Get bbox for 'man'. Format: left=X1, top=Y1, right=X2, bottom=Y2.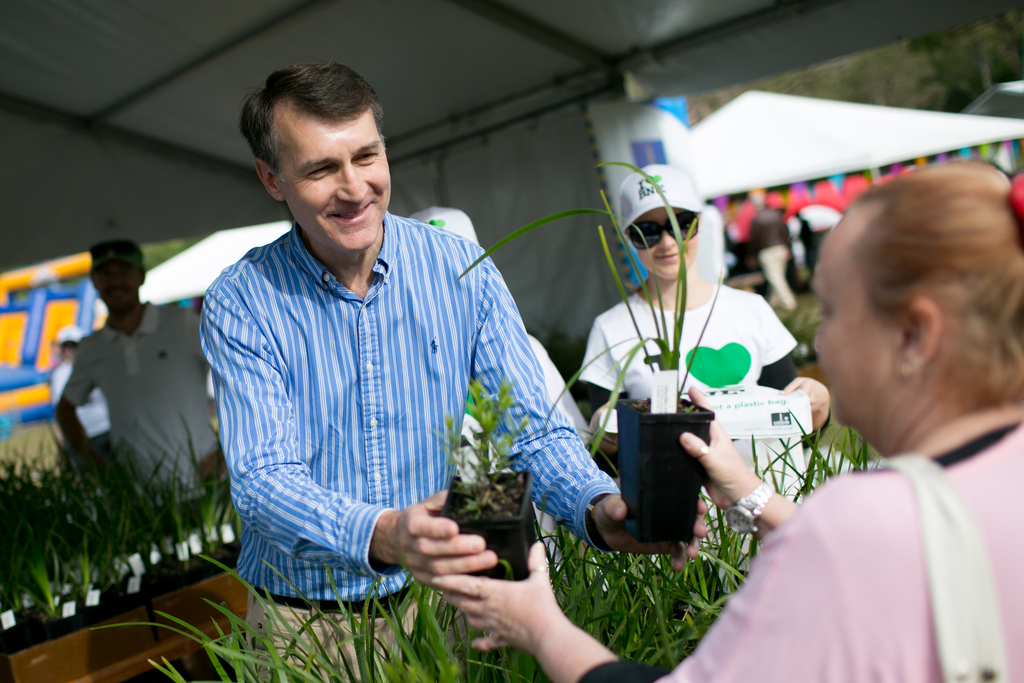
left=744, top=196, right=802, bottom=306.
